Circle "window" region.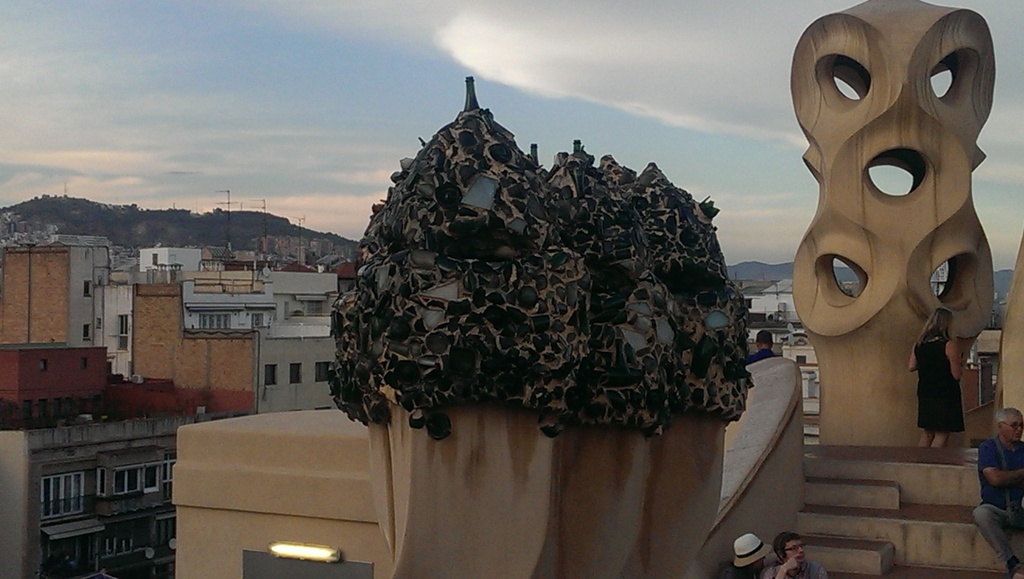
Region: {"x1": 99, "y1": 523, "x2": 145, "y2": 552}.
